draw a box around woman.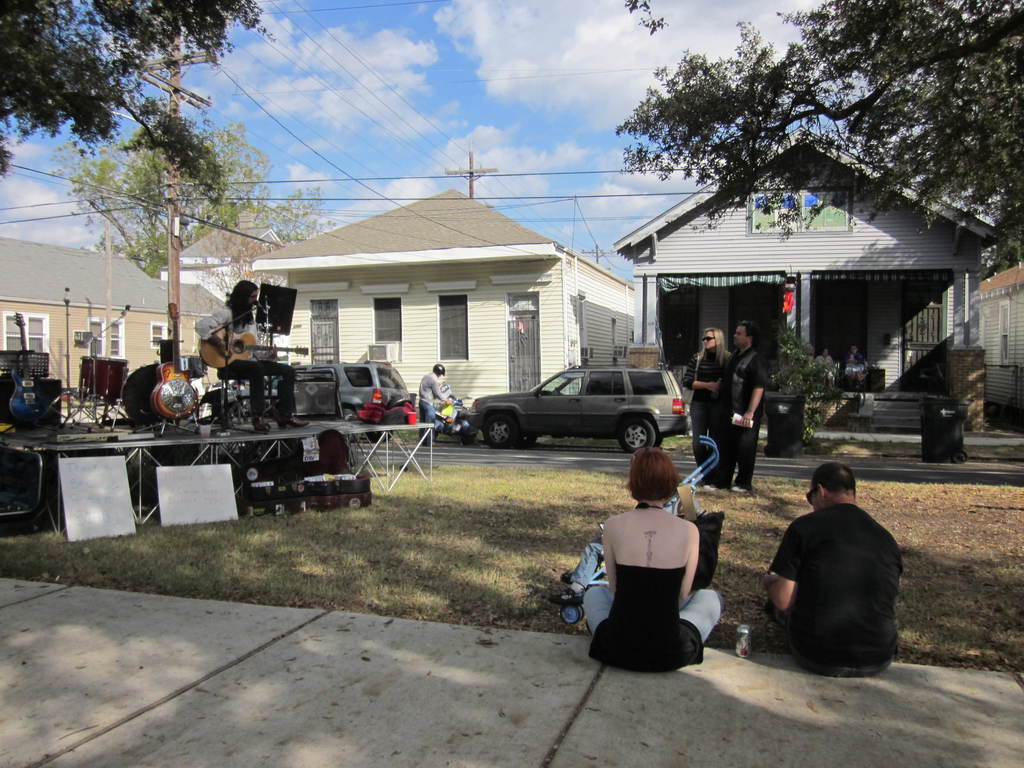
pyautogui.locateOnScreen(570, 450, 724, 675).
